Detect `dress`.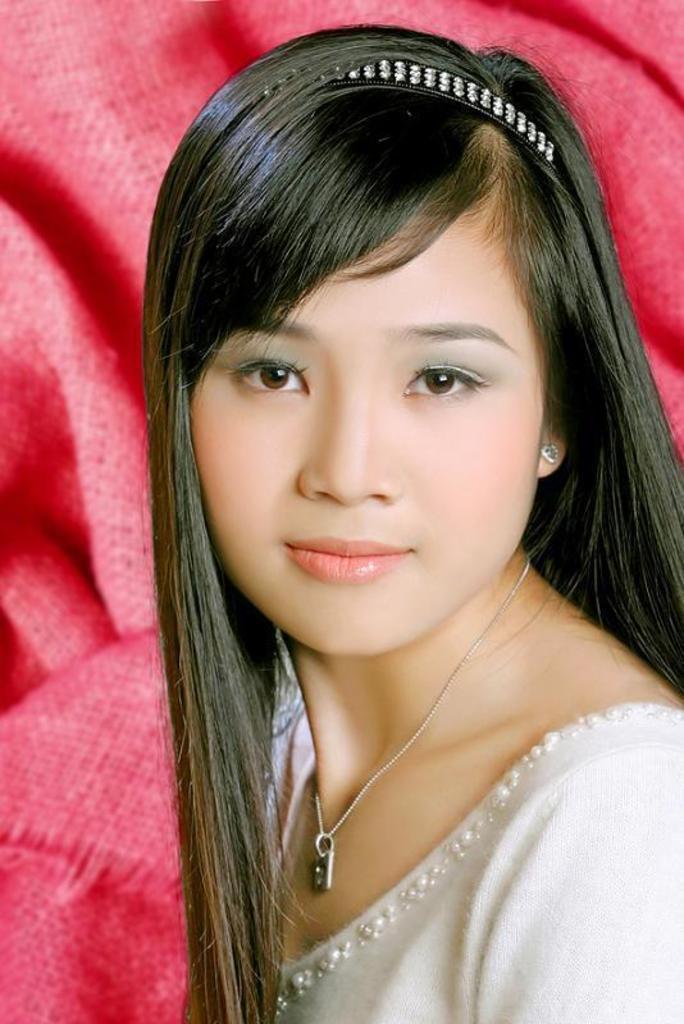
Detected at 229,614,683,1023.
